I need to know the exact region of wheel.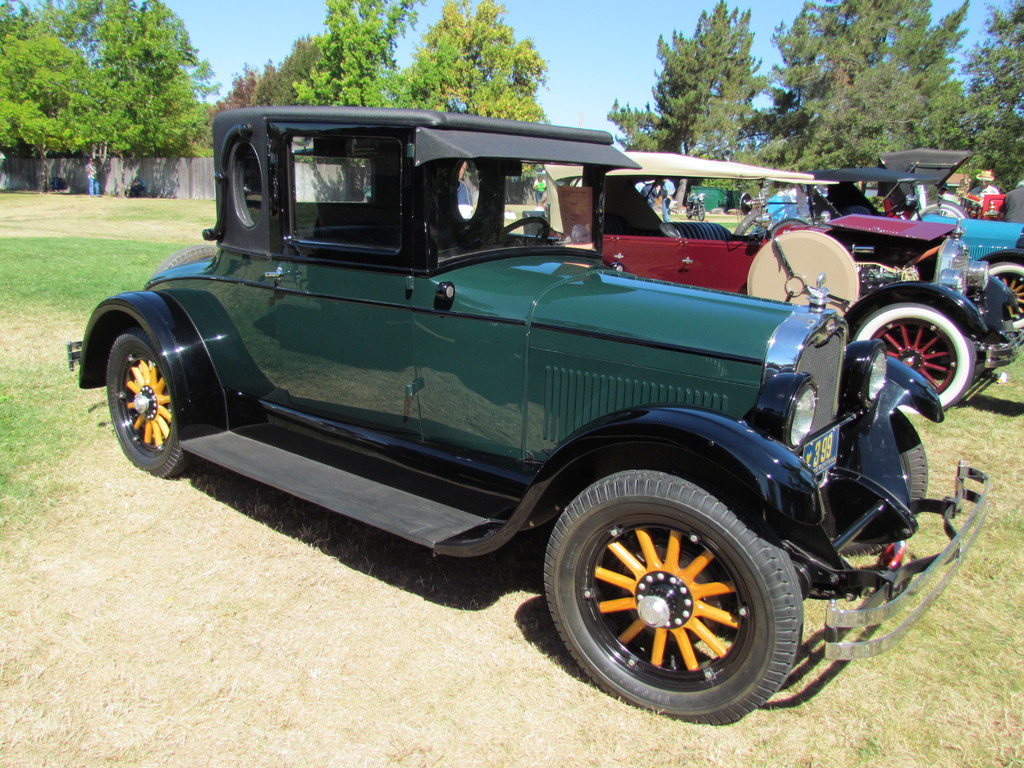
Region: 107,328,191,477.
